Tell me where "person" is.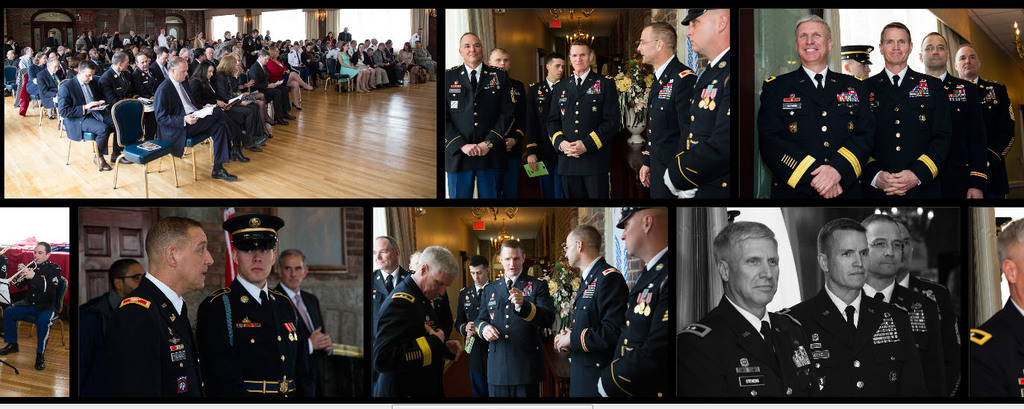
"person" is at [left=553, top=22, right=625, bottom=214].
